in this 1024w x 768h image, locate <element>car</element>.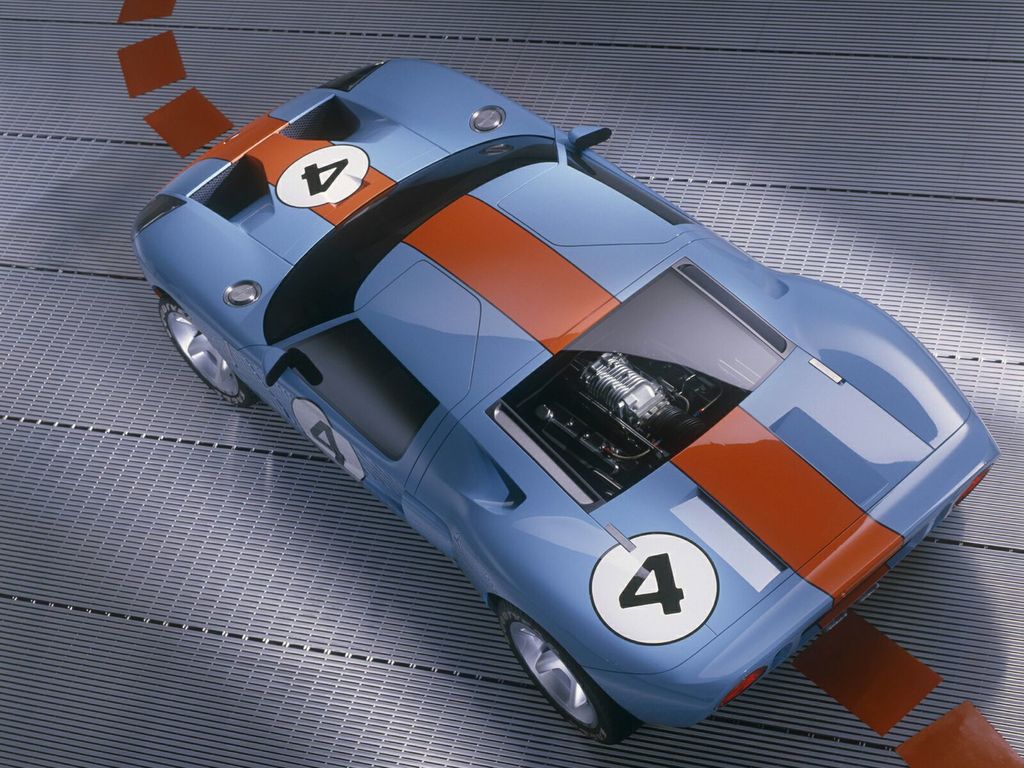
Bounding box: region(134, 53, 1003, 742).
